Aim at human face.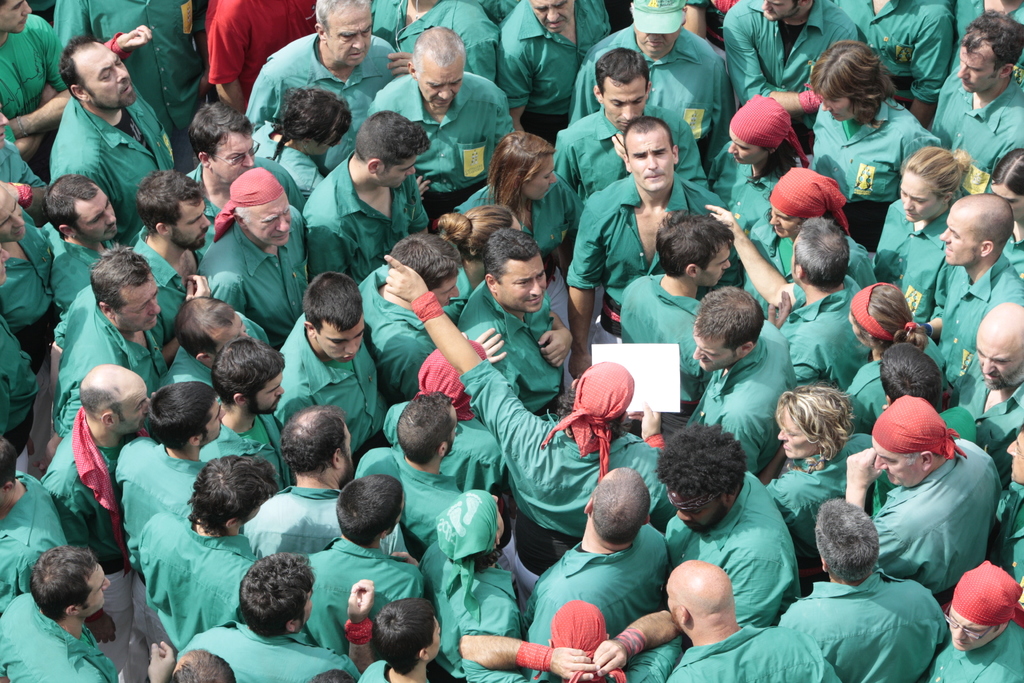
Aimed at BBox(605, 83, 651, 130).
